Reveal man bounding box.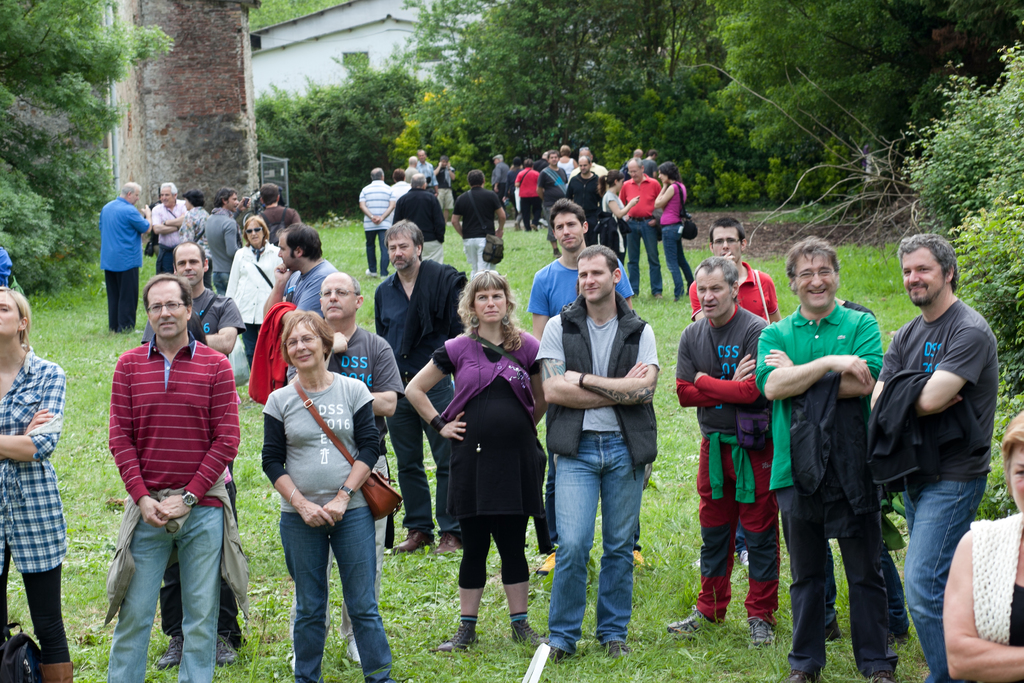
Revealed: x1=525, y1=197, x2=641, y2=575.
